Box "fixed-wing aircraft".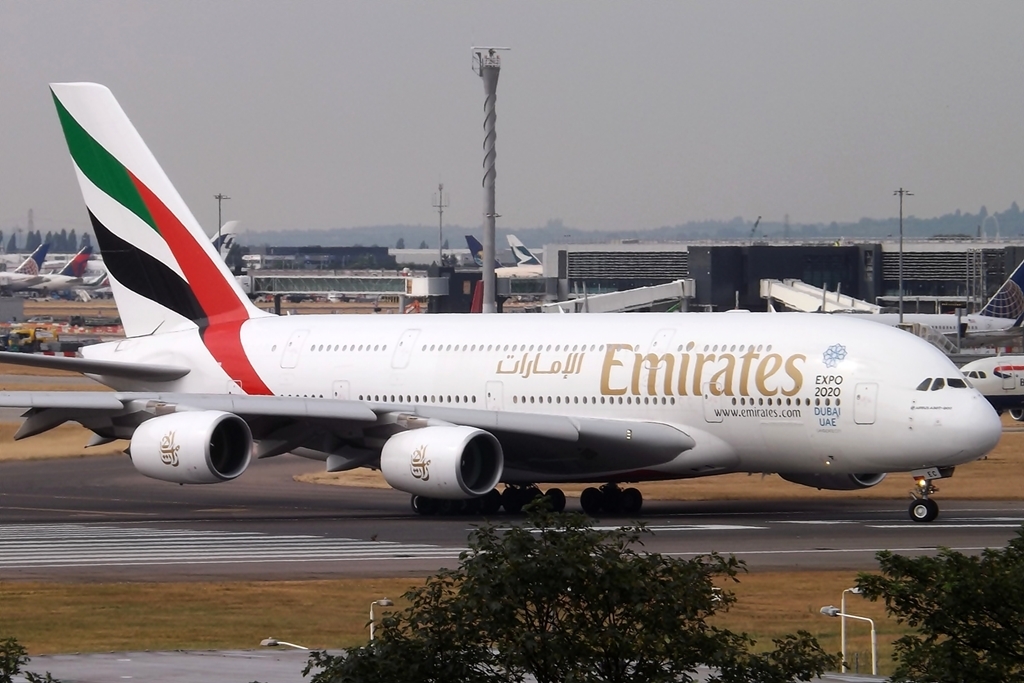
<box>858,255,1023,336</box>.
